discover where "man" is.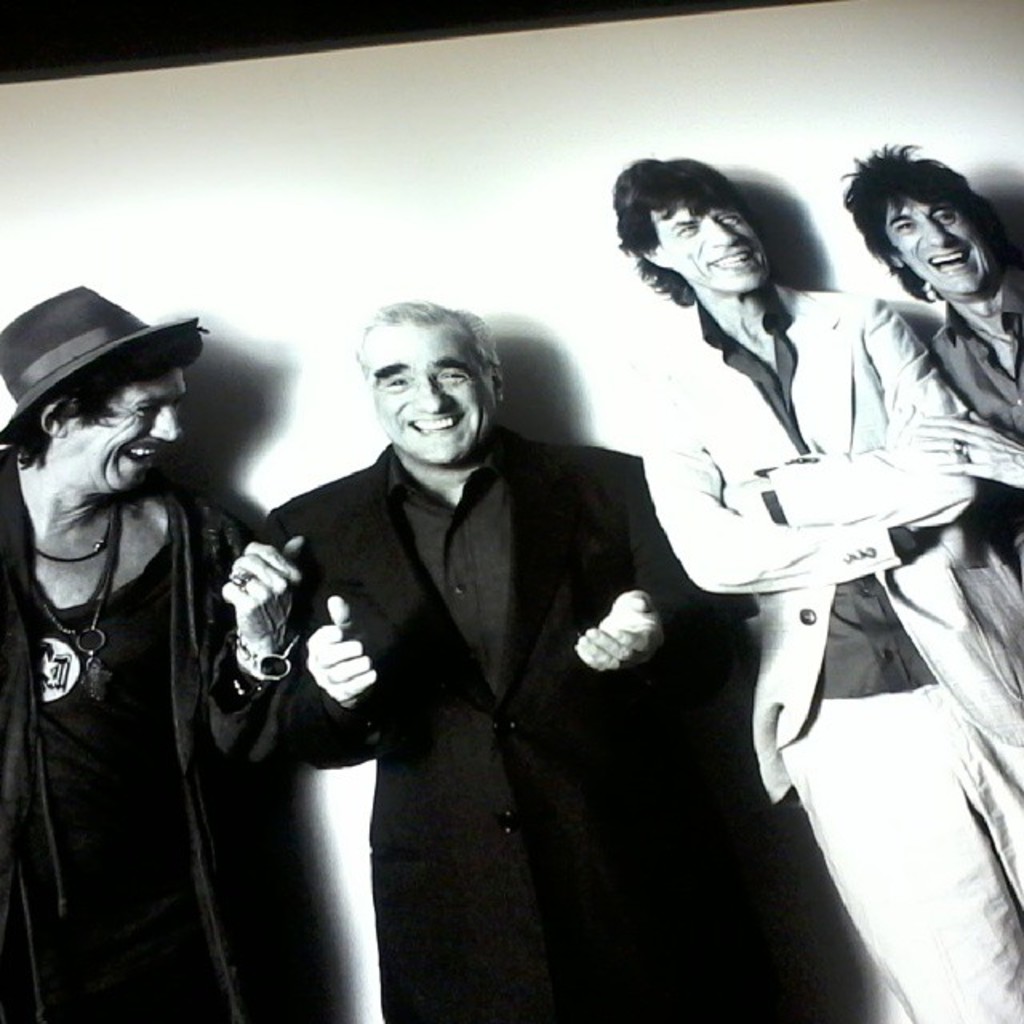
Discovered at l=832, t=149, r=1022, b=586.
